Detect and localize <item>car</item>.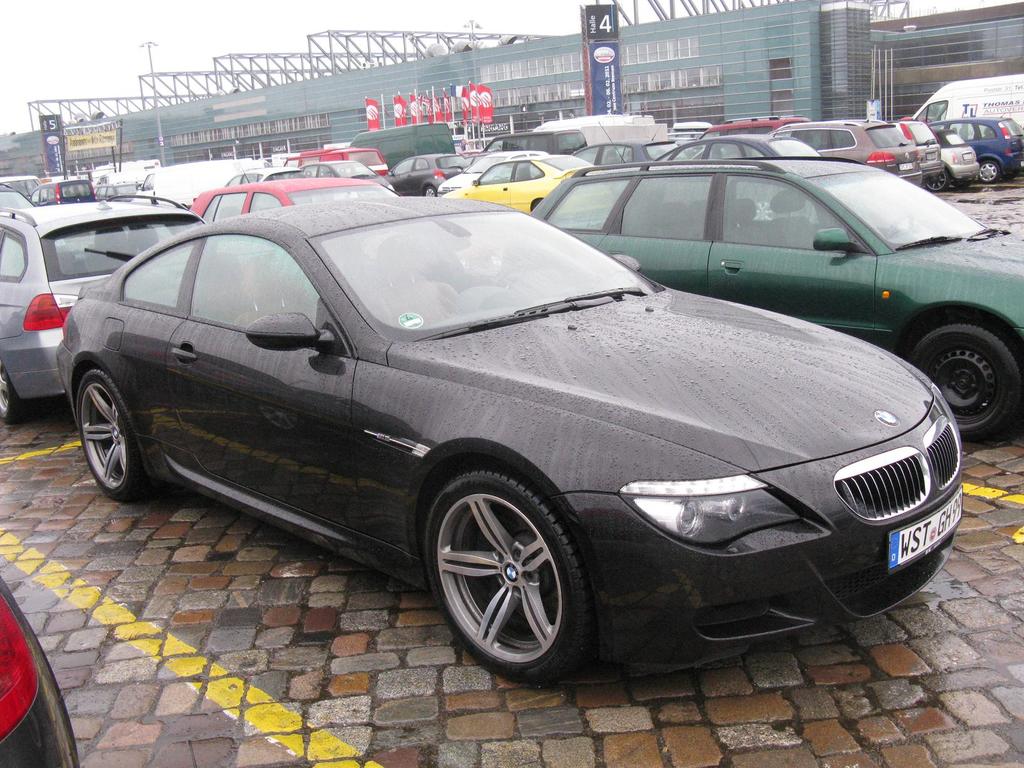
Localized at locate(760, 117, 925, 184).
